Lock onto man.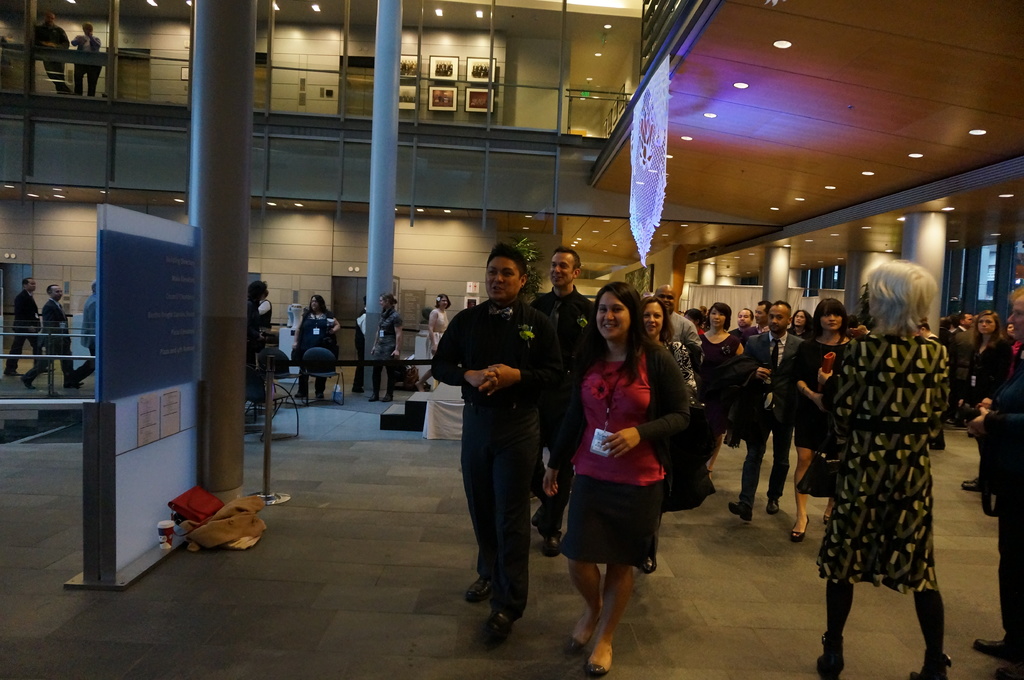
Locked: left=647, top=279, right=712, bottom=365.
